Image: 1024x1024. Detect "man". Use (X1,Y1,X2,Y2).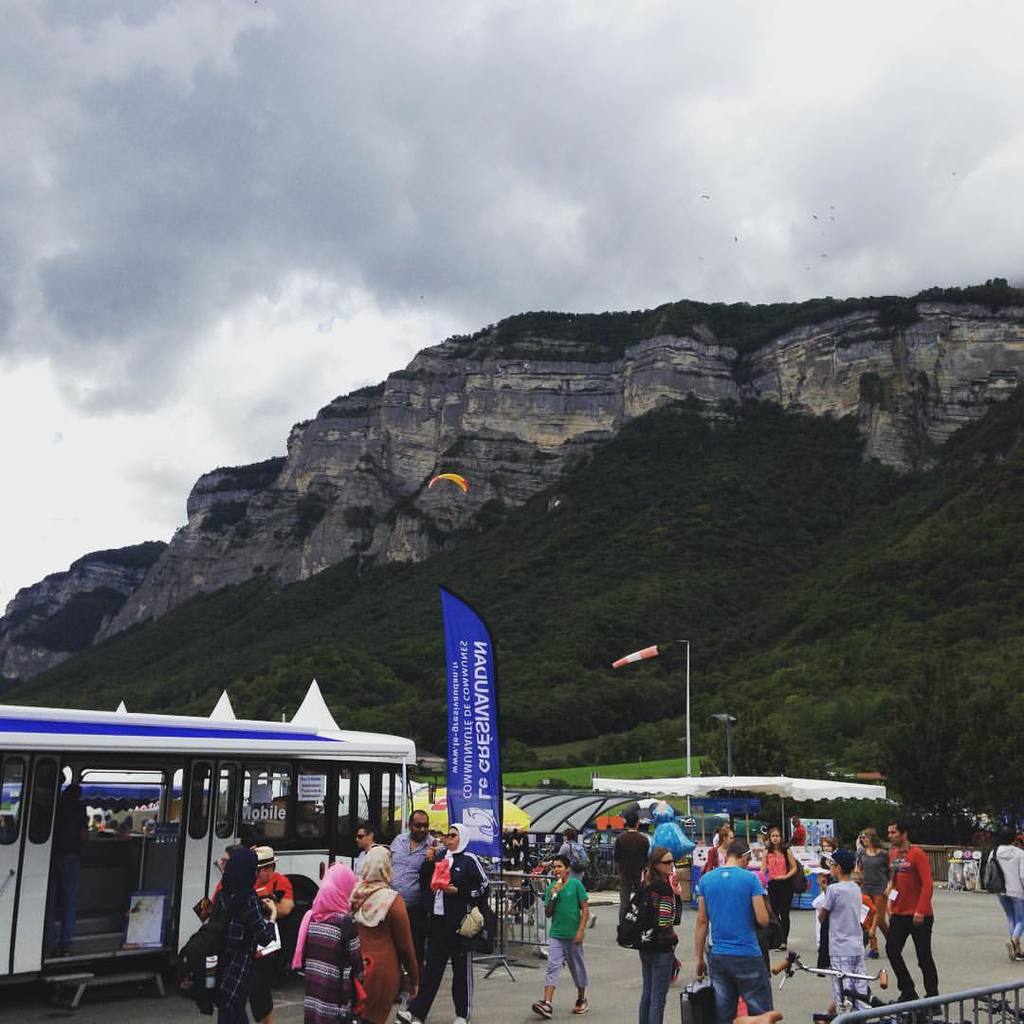
(613,809,648,925).
